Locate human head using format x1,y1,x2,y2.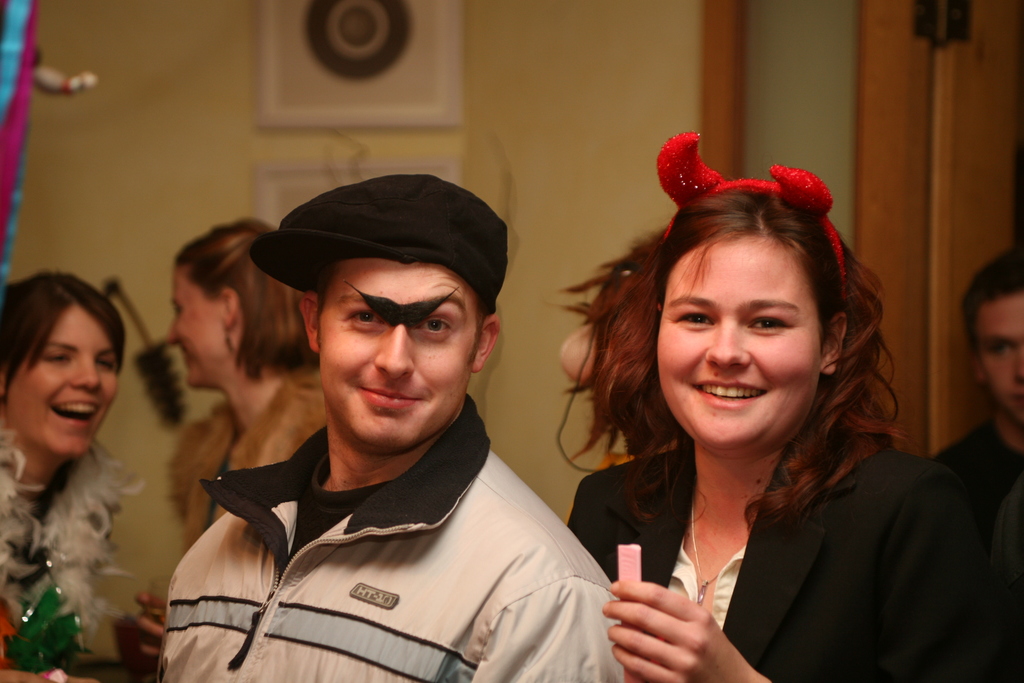
955,244,1023,436.
